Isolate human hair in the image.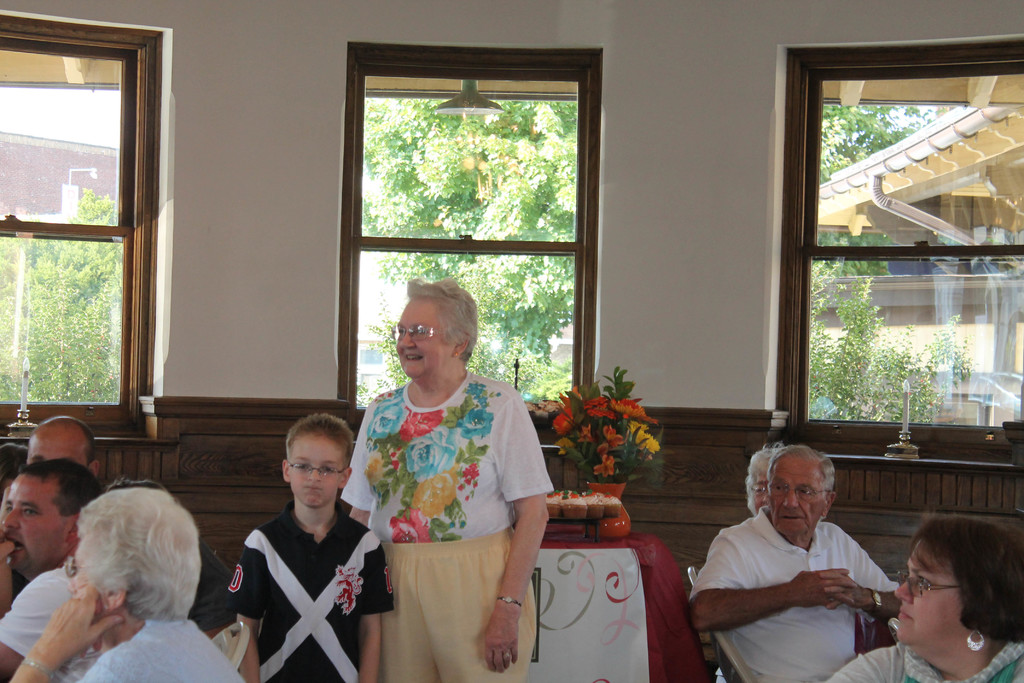
Isolated region: l=76, t=491, r=201, b=623.
